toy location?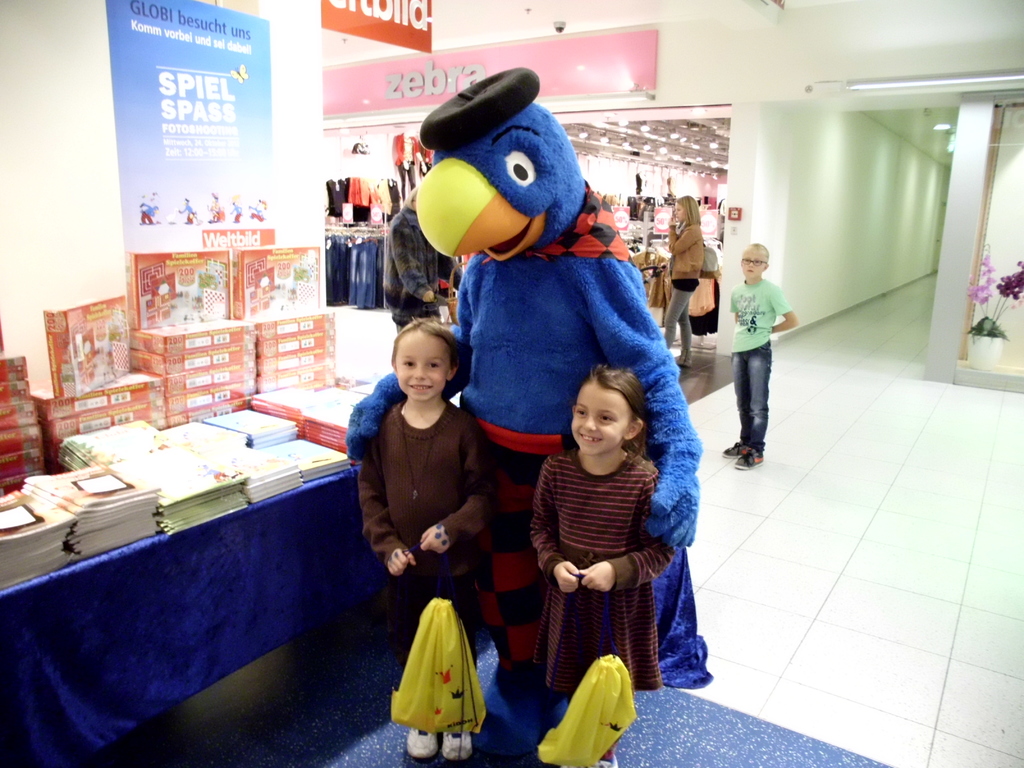
crop(243, 197, 267, 220)
